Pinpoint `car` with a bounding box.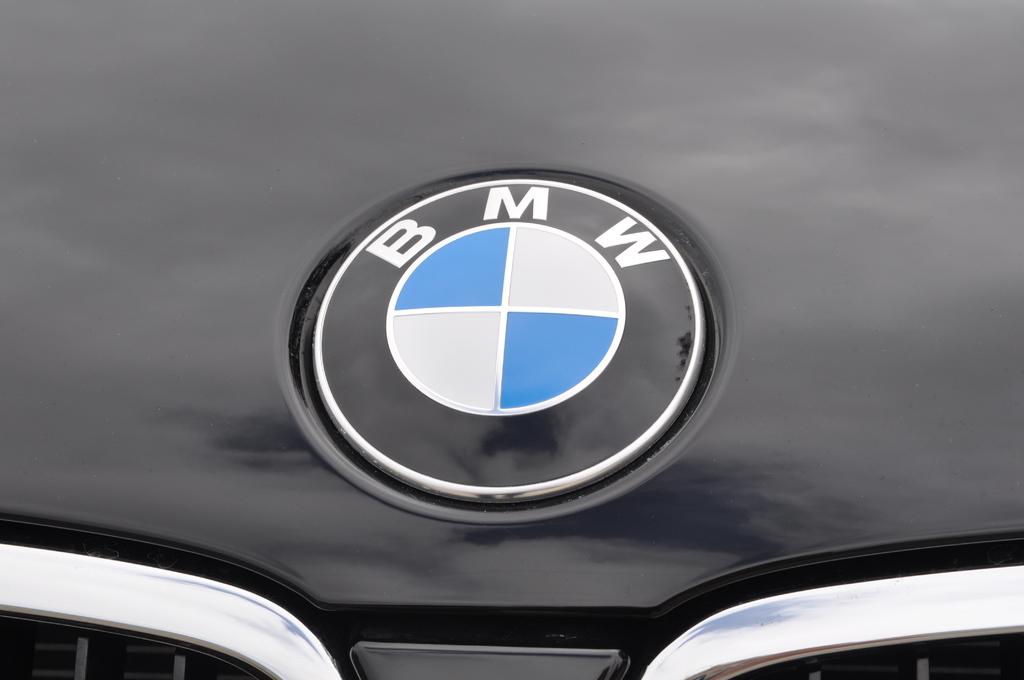
crop(3, 0, 1023, 679).
